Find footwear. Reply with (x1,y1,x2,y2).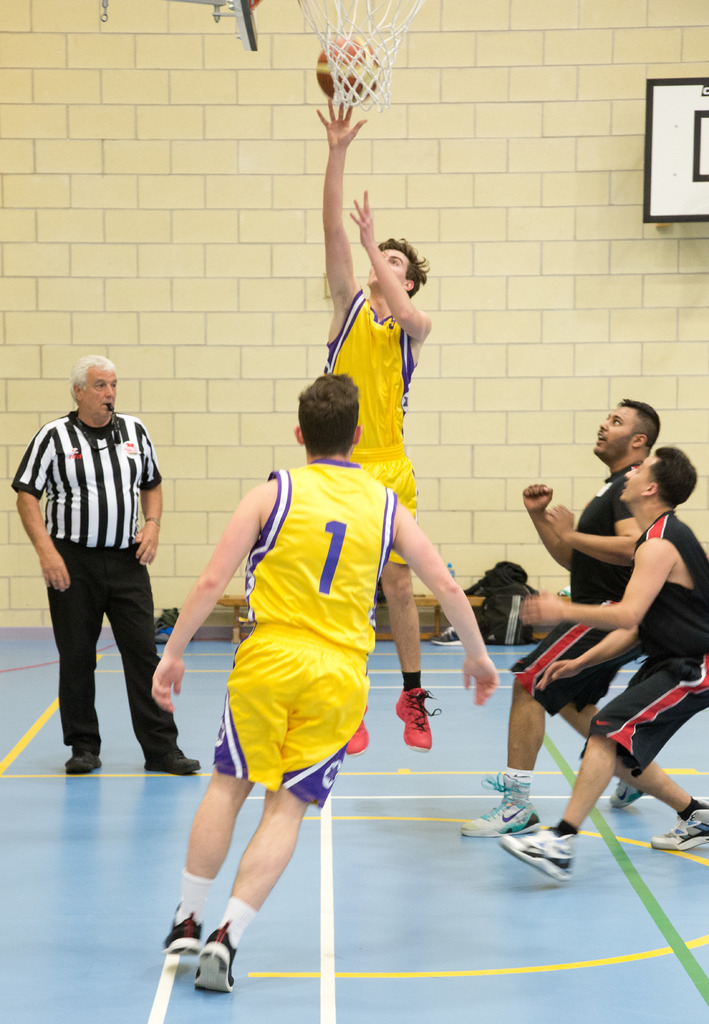
(649,796,708,848).
